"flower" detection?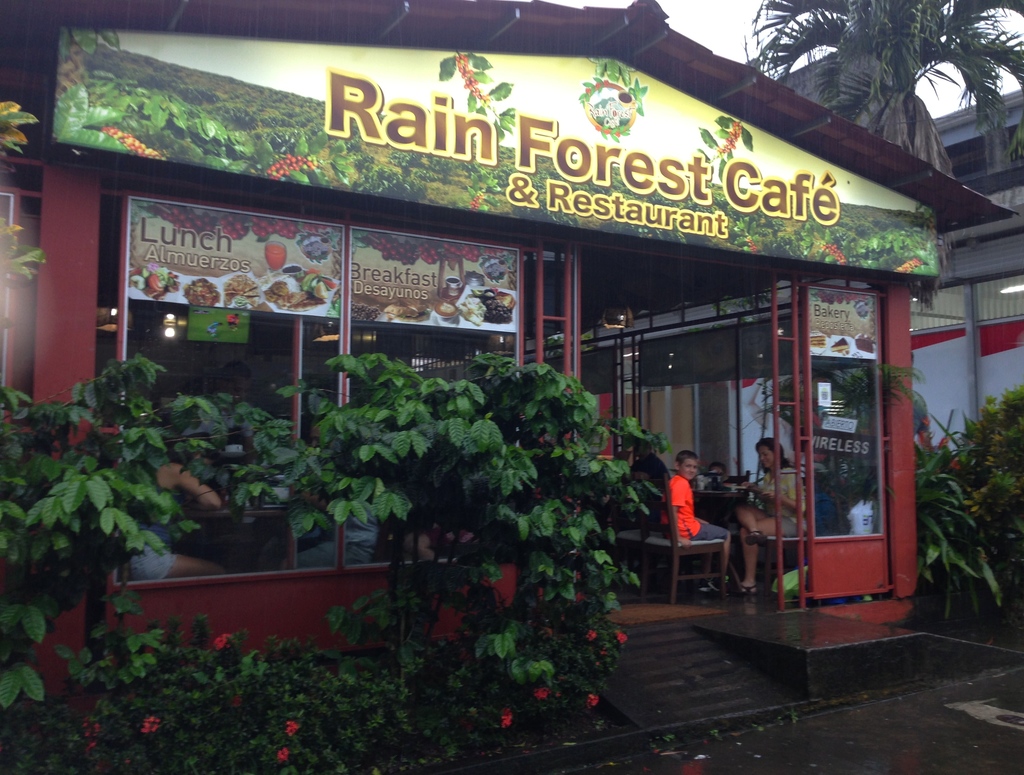
box=[497, 707, 513, 729]
